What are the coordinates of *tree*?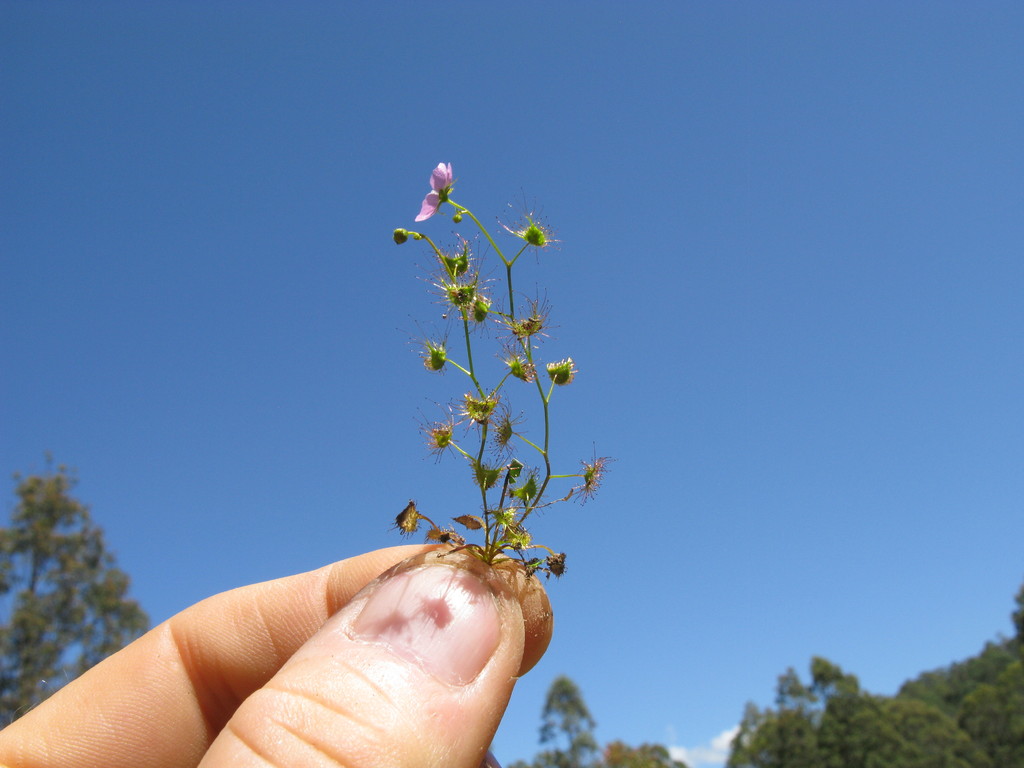
{"x1": 495, "y1": 675, "x2": 607, "y2": 767}.
